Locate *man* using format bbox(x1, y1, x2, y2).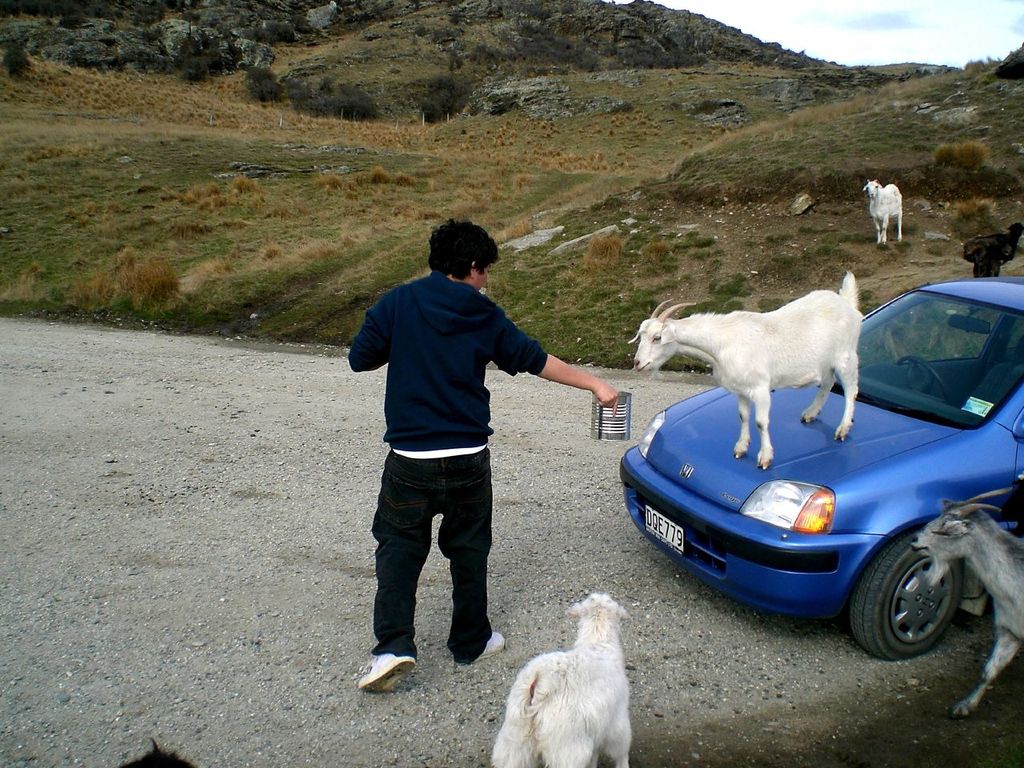
bbox(348, 215, 618, 690).
